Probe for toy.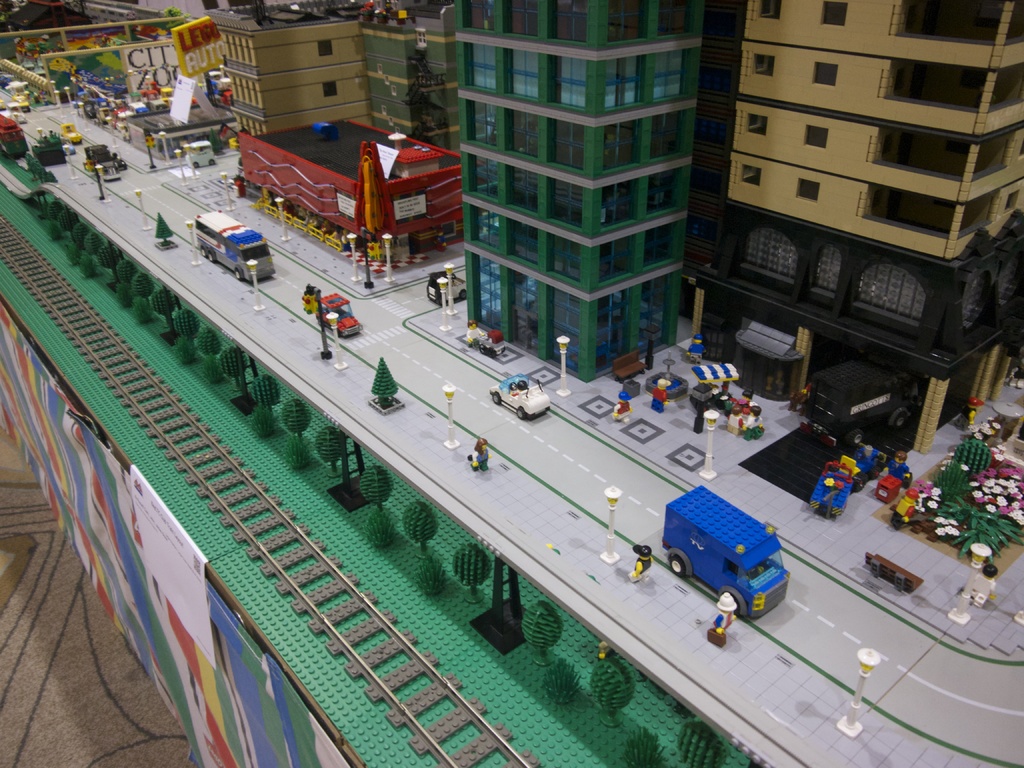
Probe result: {"left": 736, "top": 408, "right": 760, "bottom": 438}.
